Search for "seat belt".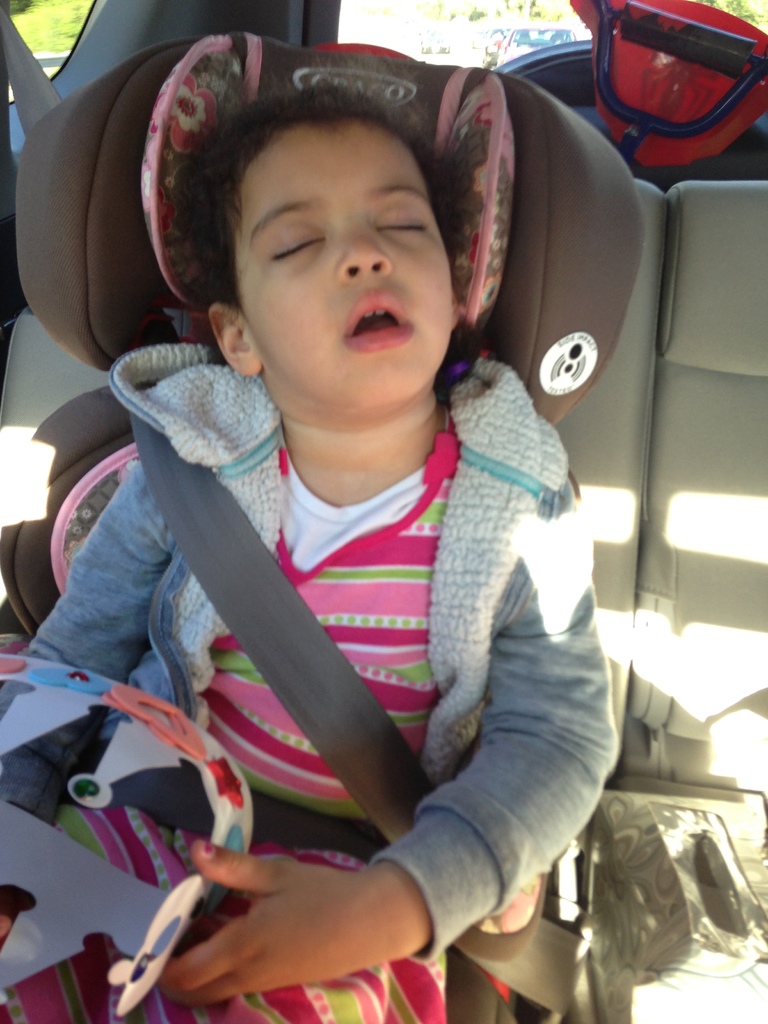
Found at bbox=(2, 0, 56, 144).
